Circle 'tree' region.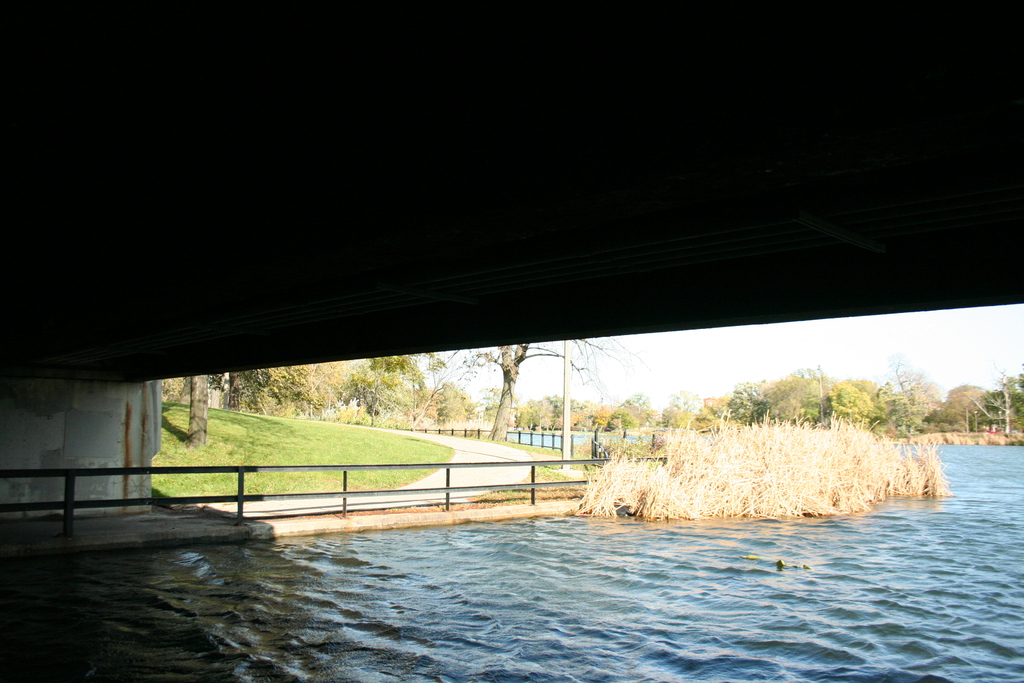
Region: [left=467, top=342, right=641, bottom=443].
